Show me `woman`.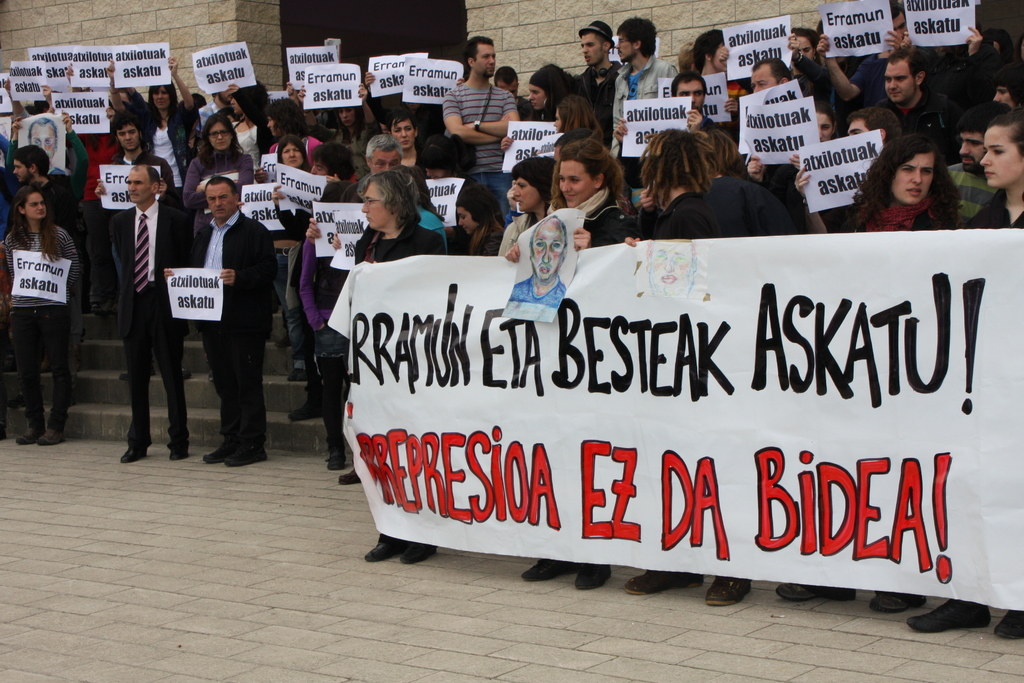
`woman` is here: BBox(520, 55, 565, 132).
